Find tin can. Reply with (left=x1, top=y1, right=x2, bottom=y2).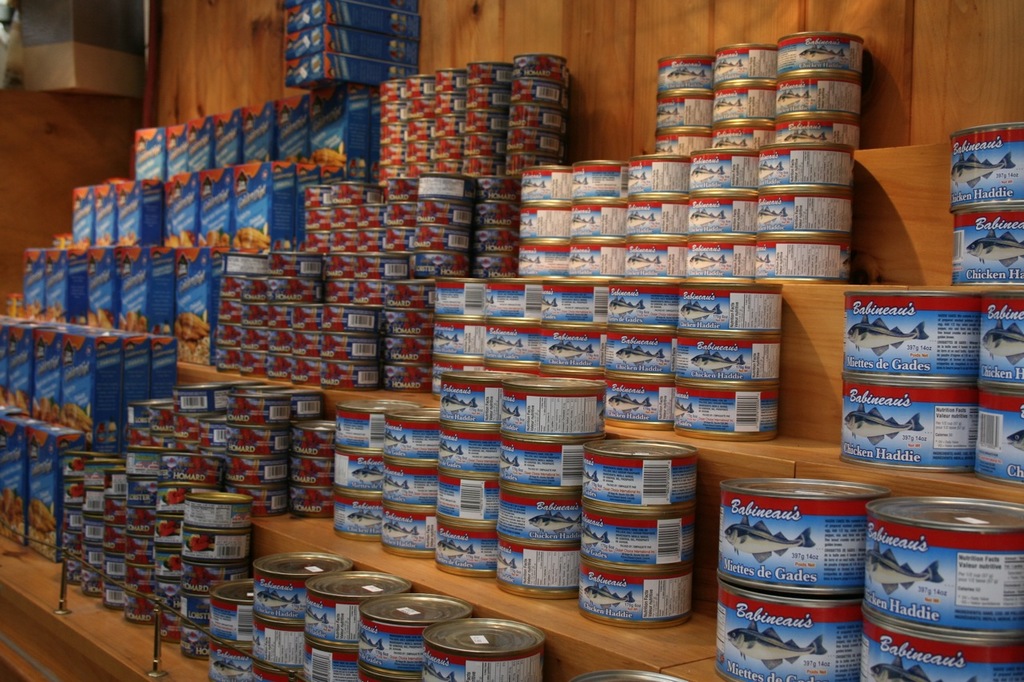
(left=576, top=504, right=702, bottom=564).
